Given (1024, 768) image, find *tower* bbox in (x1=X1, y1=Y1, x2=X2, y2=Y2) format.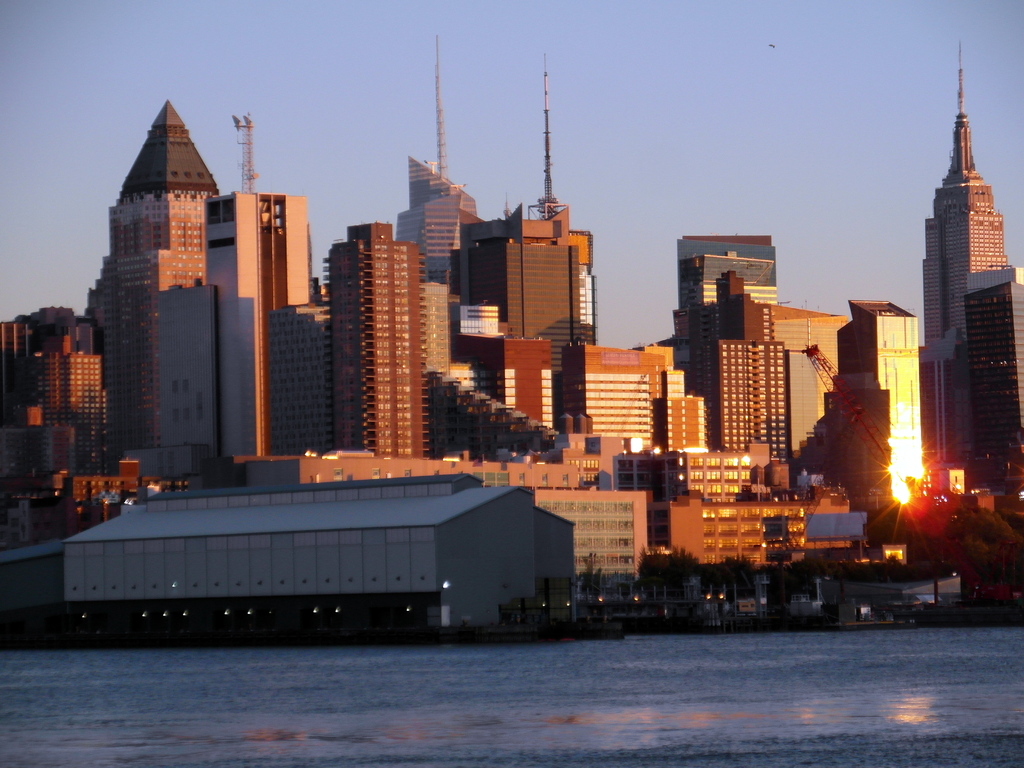
(x1=844, y1=305, x2=944, y2=507).
